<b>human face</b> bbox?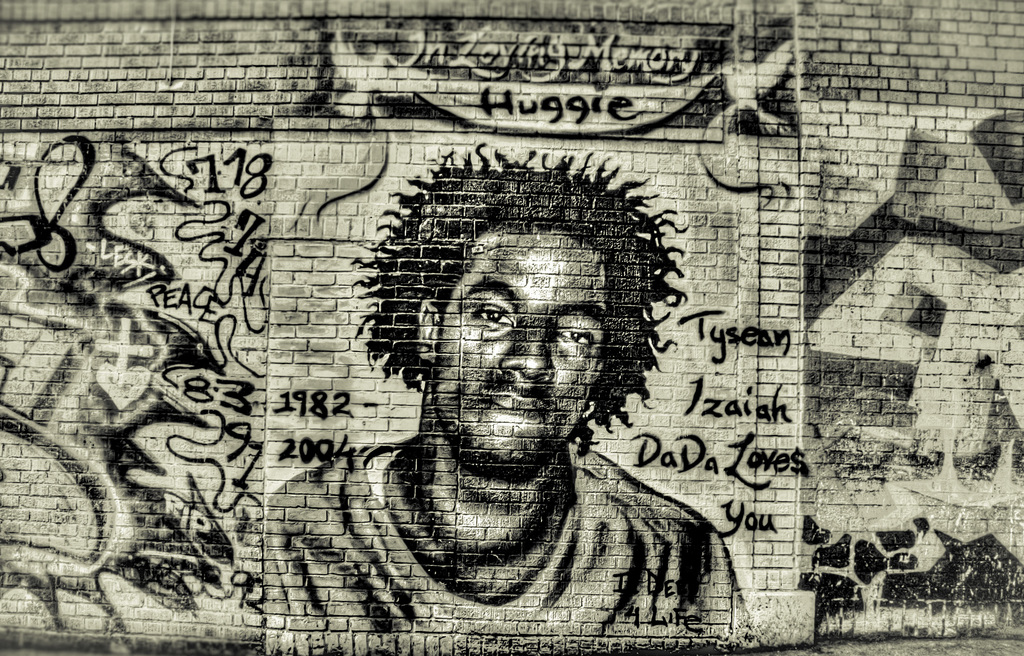
[x1=444, y1=231, x2=579, y2=472]
